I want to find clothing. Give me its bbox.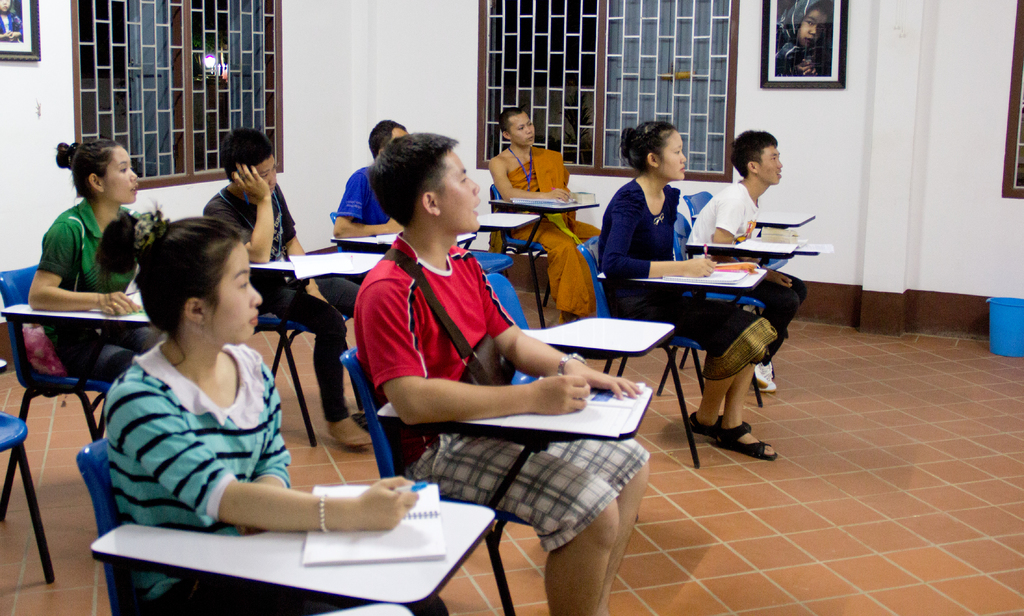
<region>205, 189, 350, 405</region>.
